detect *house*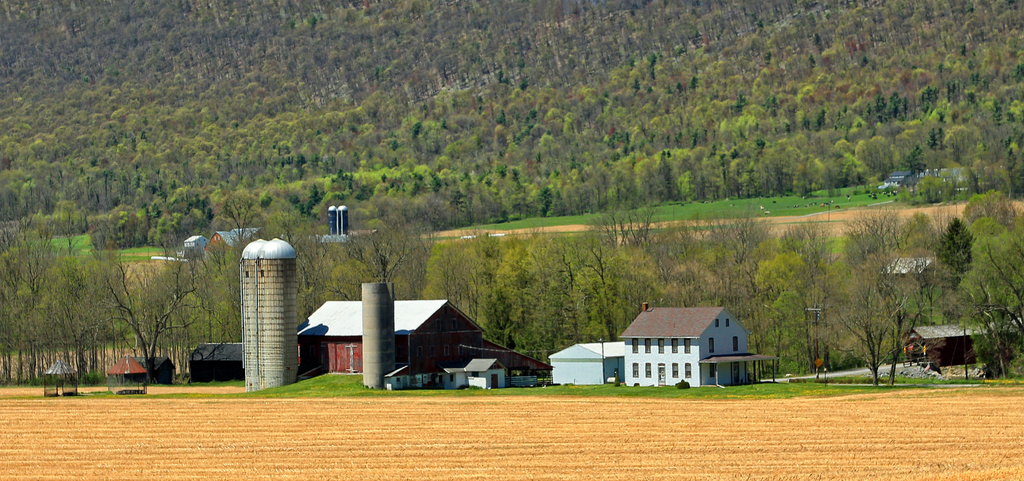
194 343 245 381
